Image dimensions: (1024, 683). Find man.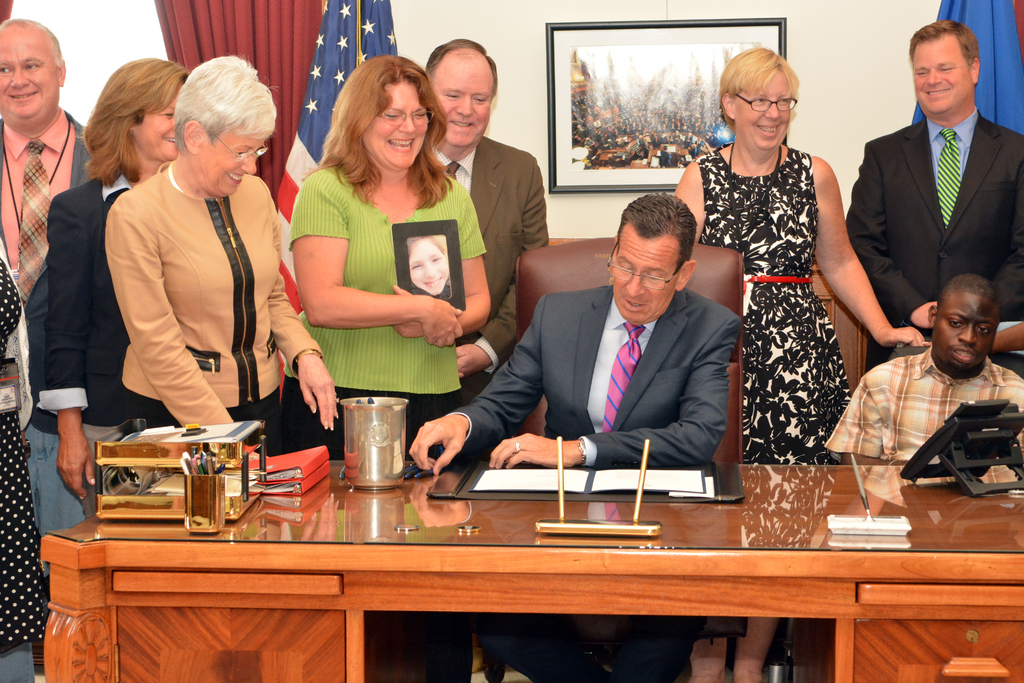
(0, 17, 93, 304).
